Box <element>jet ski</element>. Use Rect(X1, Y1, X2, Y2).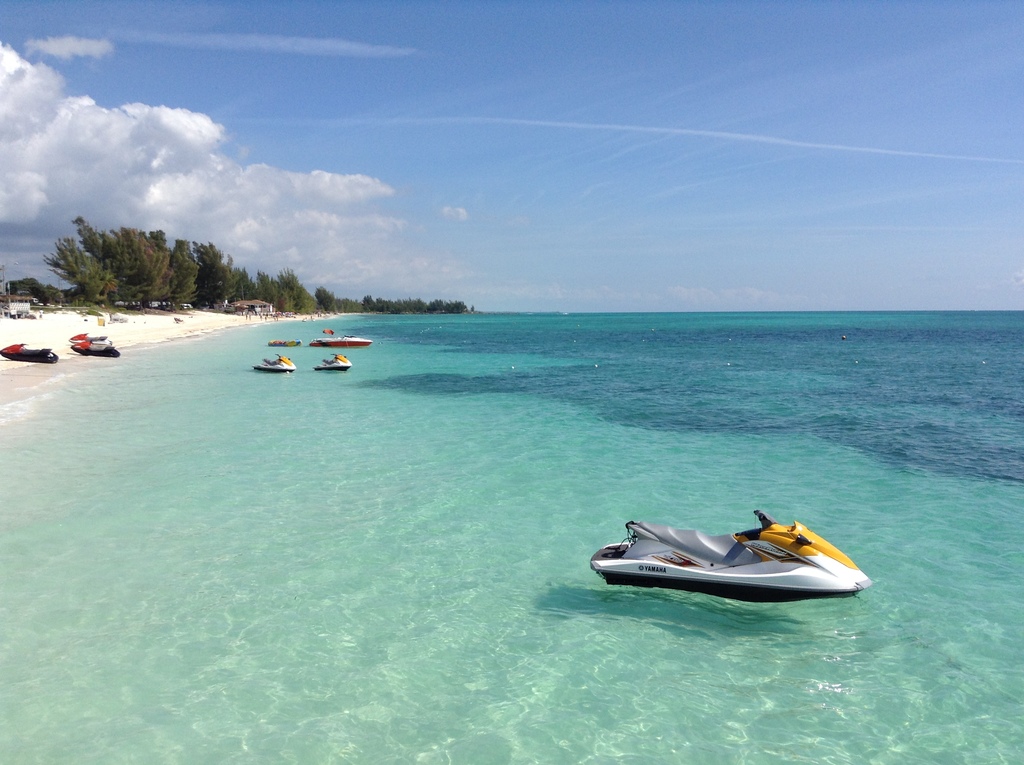
Rect(0, 341, 58, 365).
